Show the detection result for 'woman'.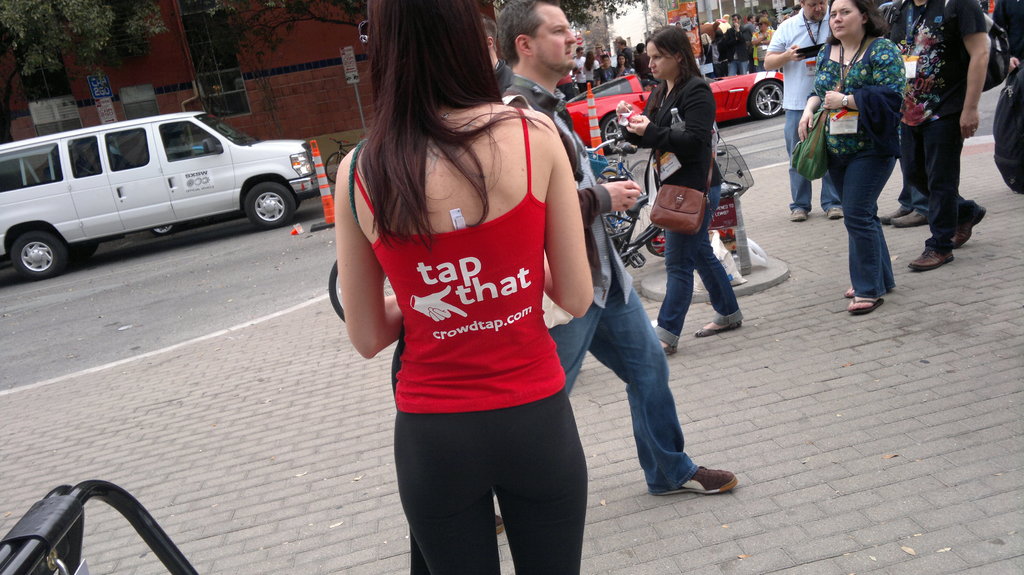
pyautogui.locateOnScreen(624, 35, 740, 347).
